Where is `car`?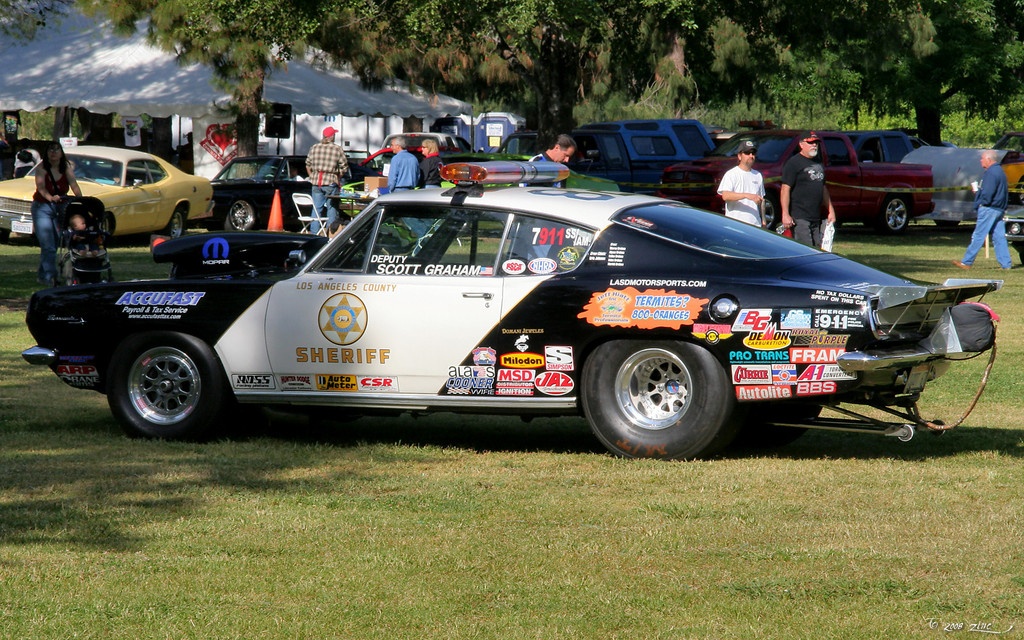
491:120:717:212.
